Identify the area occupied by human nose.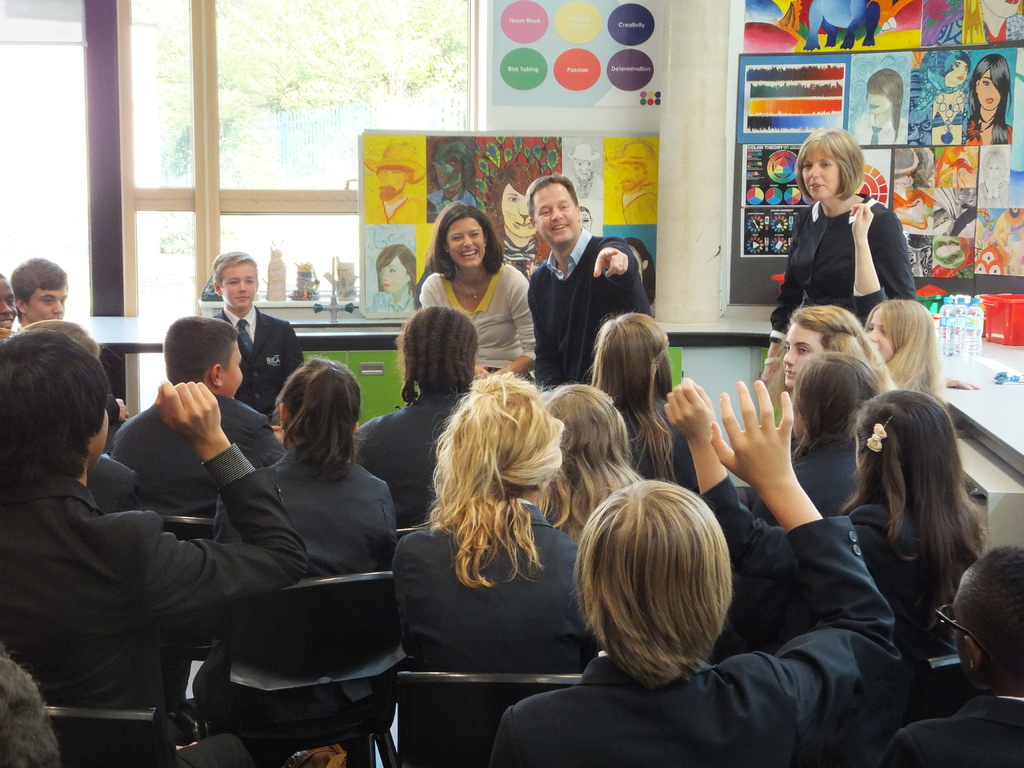
Area: Rect(783, 348, 796, 367).
